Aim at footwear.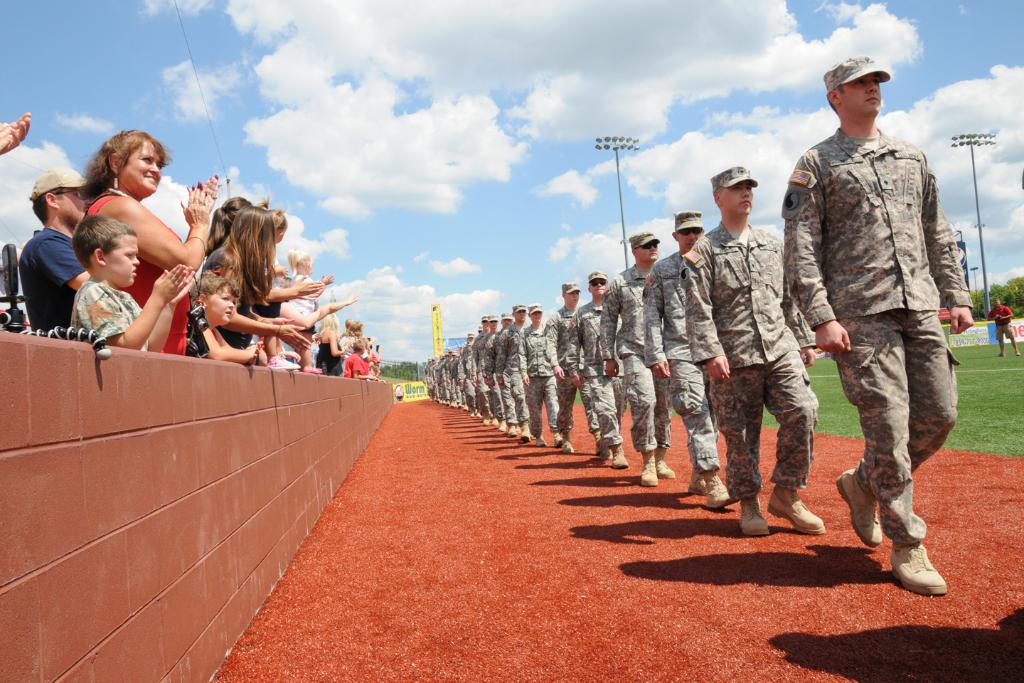
Aimed at bbox(471, 410, 474, 416).
